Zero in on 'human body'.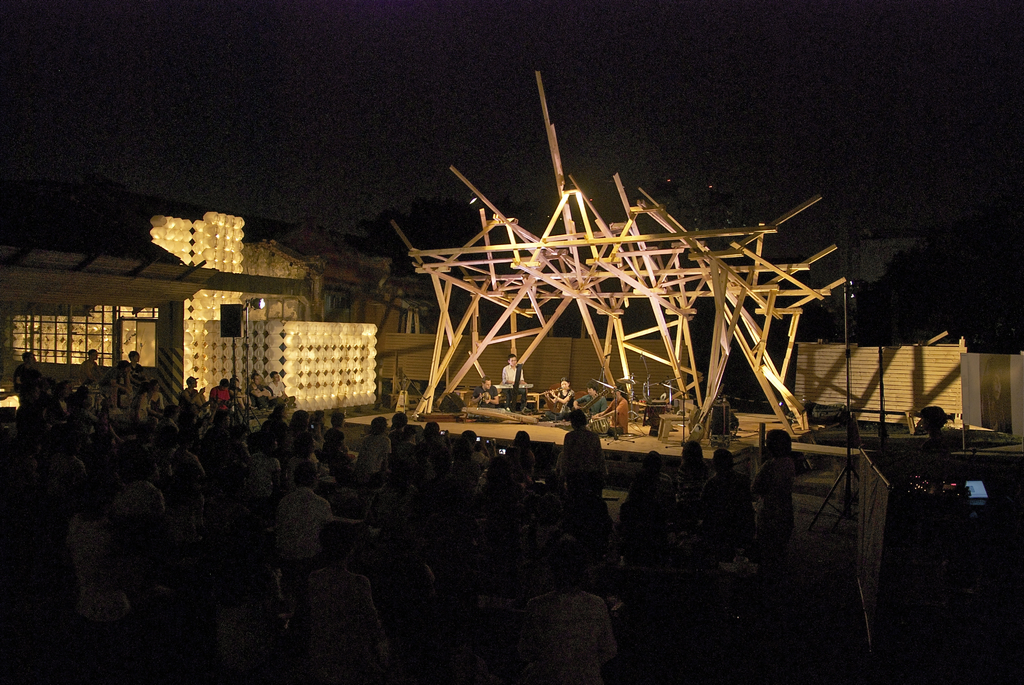
Zeroed in: 591/383/632/434.
